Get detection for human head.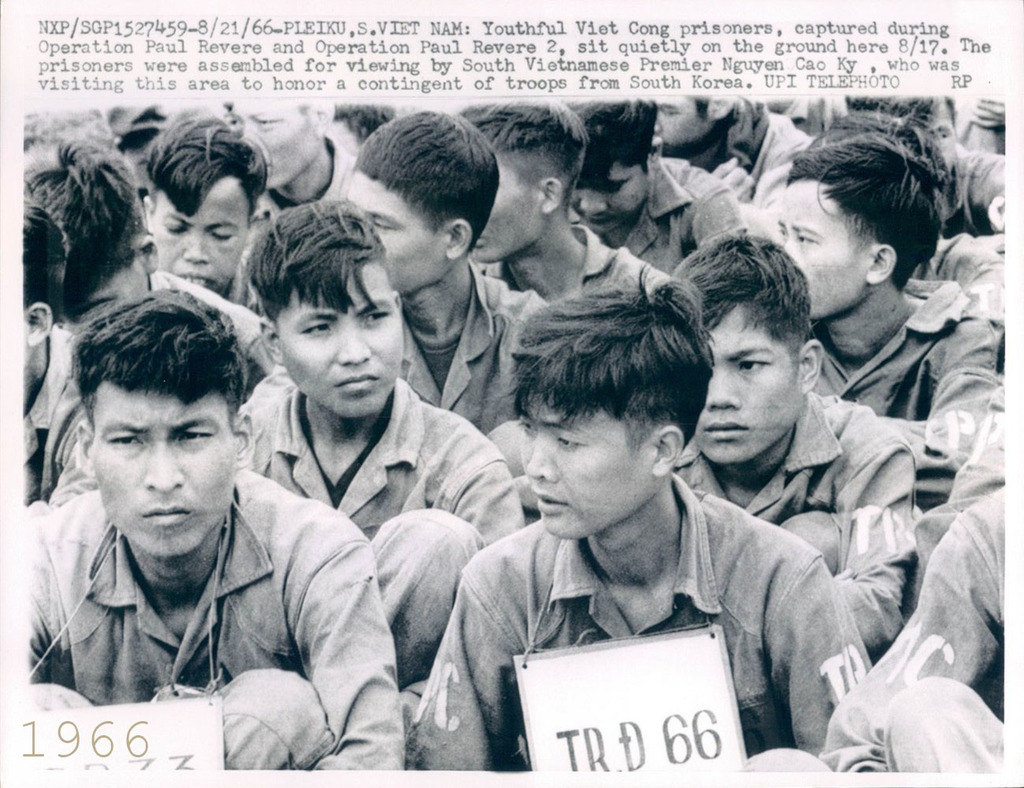
Detection: <region>342, 111, 501, 299</region>.
